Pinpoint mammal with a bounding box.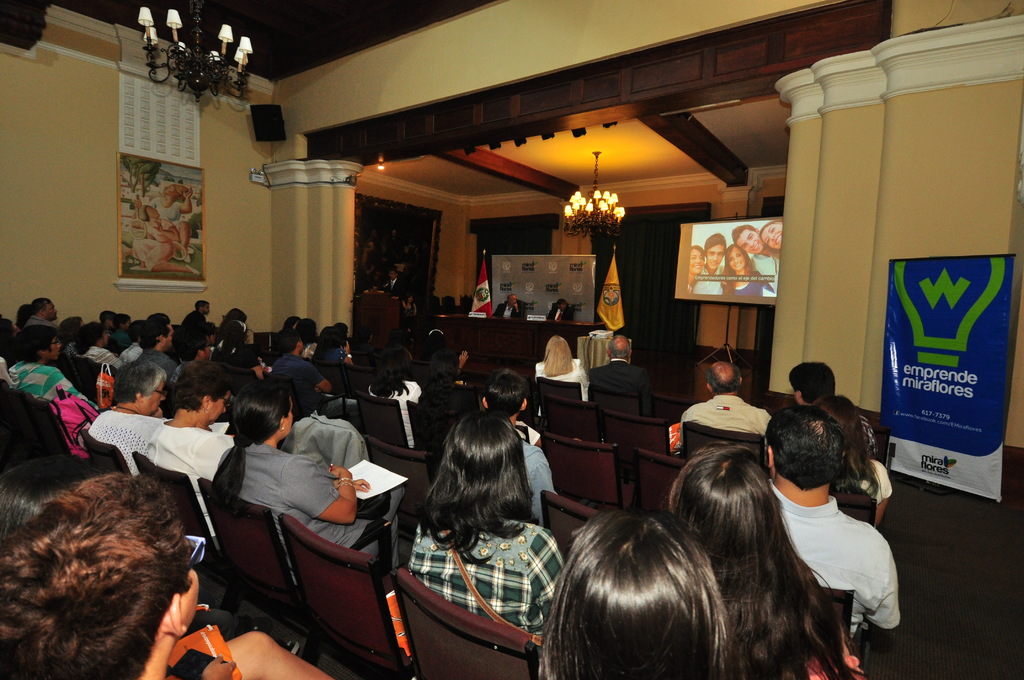
[left=385, top=398, right=572, bottom=679].
